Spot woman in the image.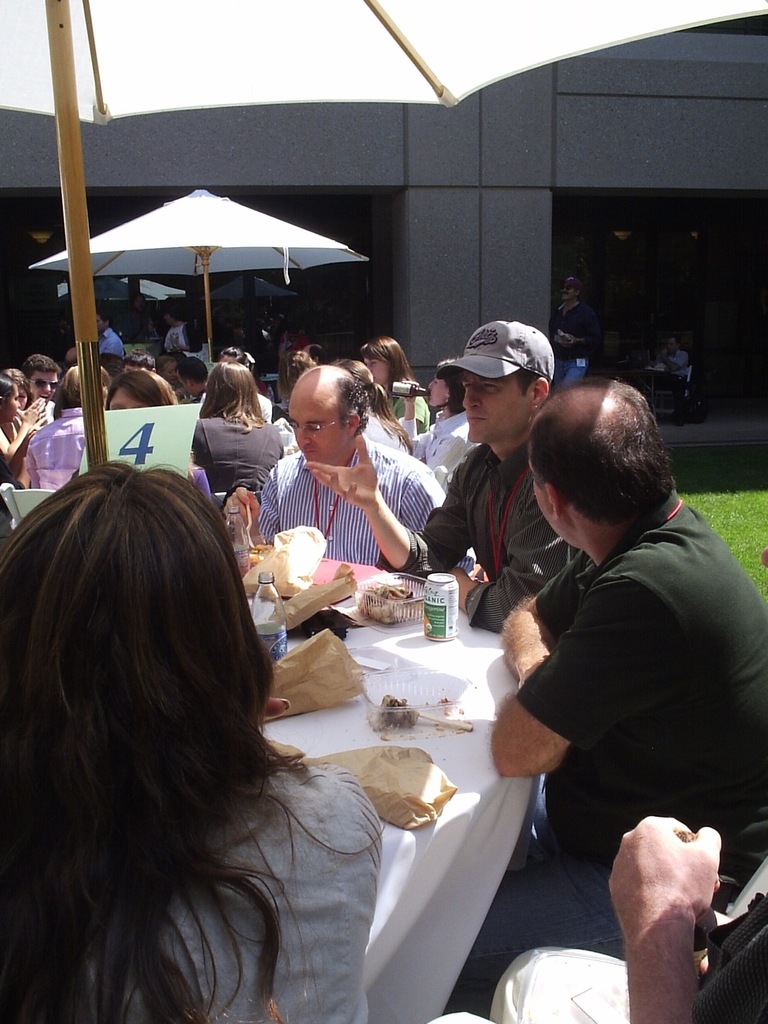
woman found at box=[106, 363, 207, 494].
